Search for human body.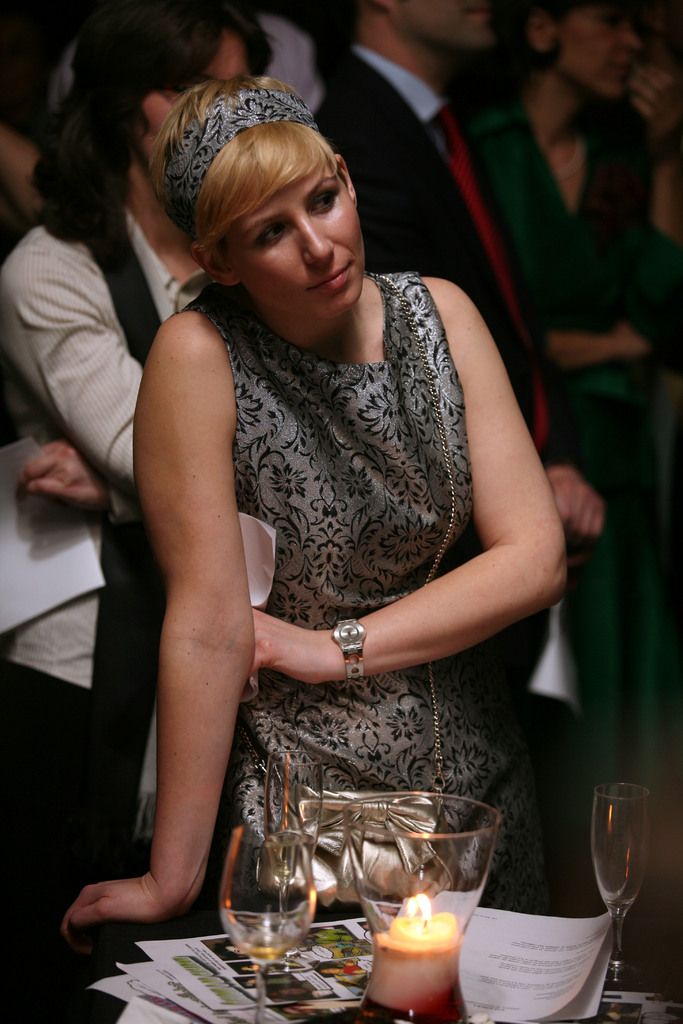
Found at x1=472, y1=0, x2=682, y2=941.
